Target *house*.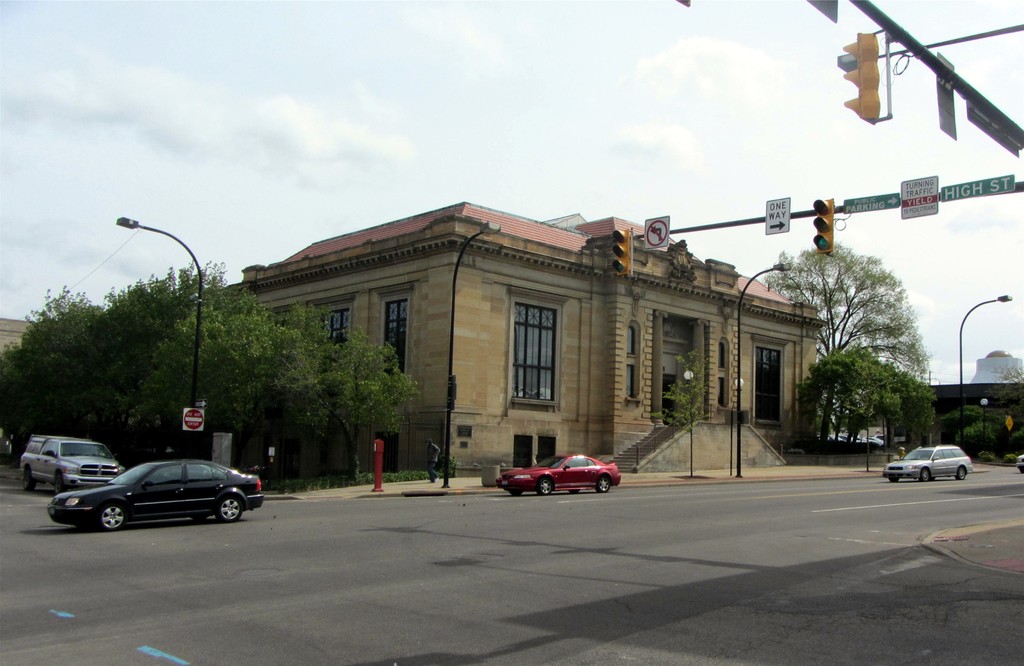
Target region: 914/378/1023/457.
